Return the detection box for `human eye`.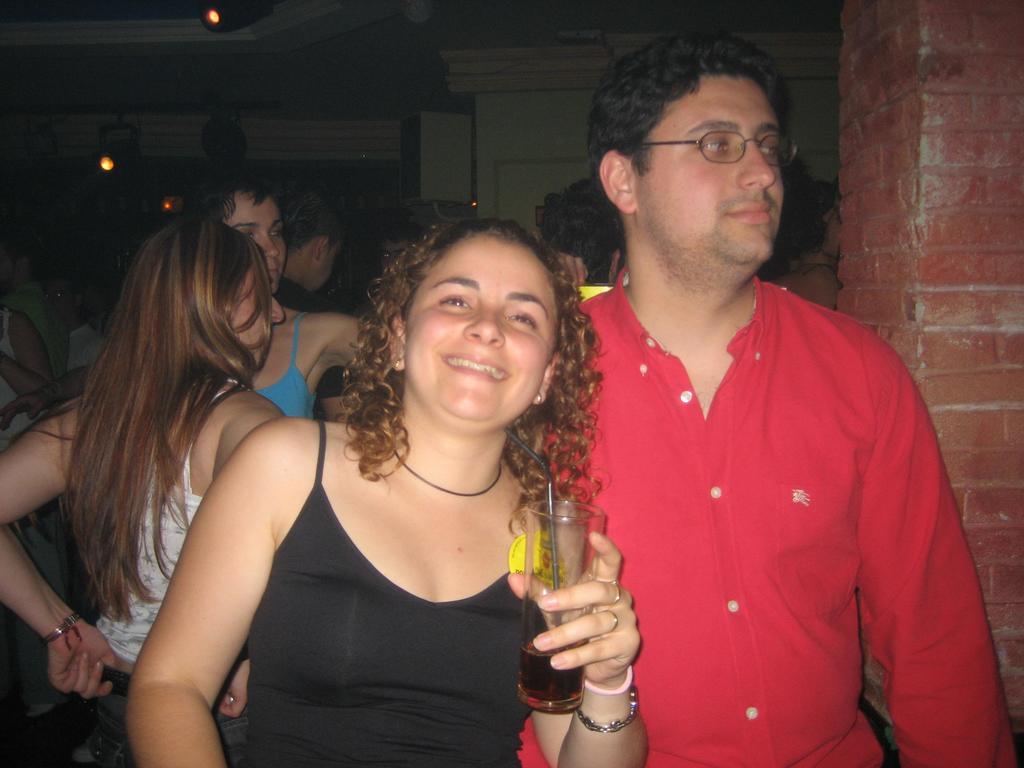
(266, 225, 285, 241).
